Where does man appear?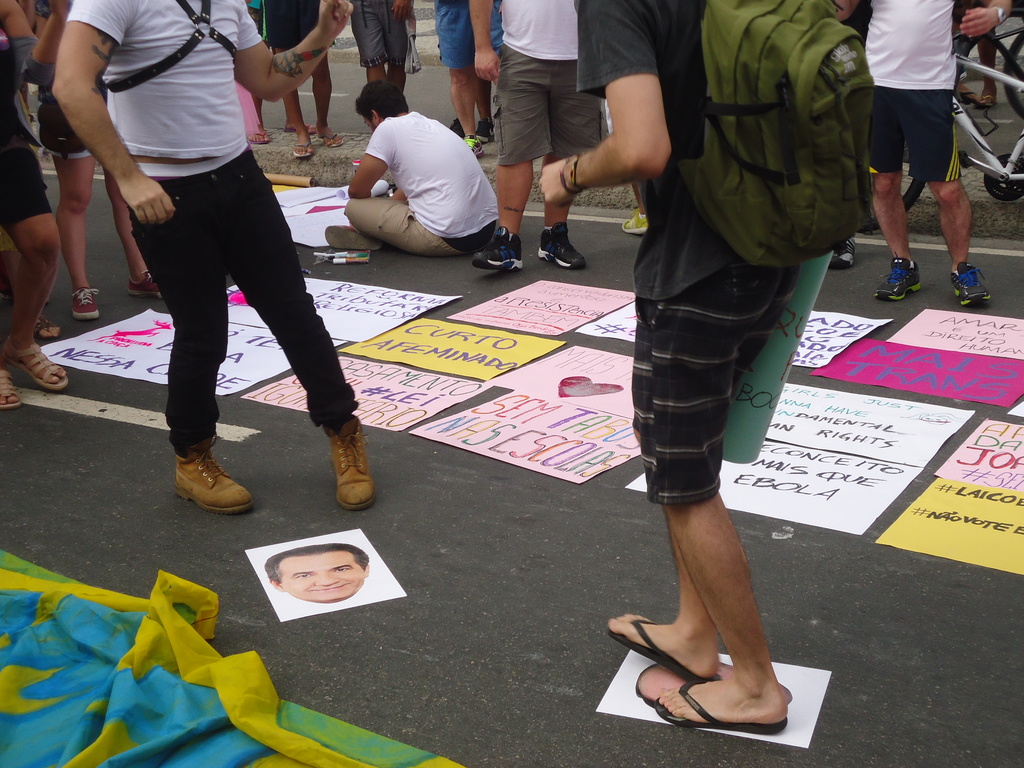
Appears at 45:0:374:514.
